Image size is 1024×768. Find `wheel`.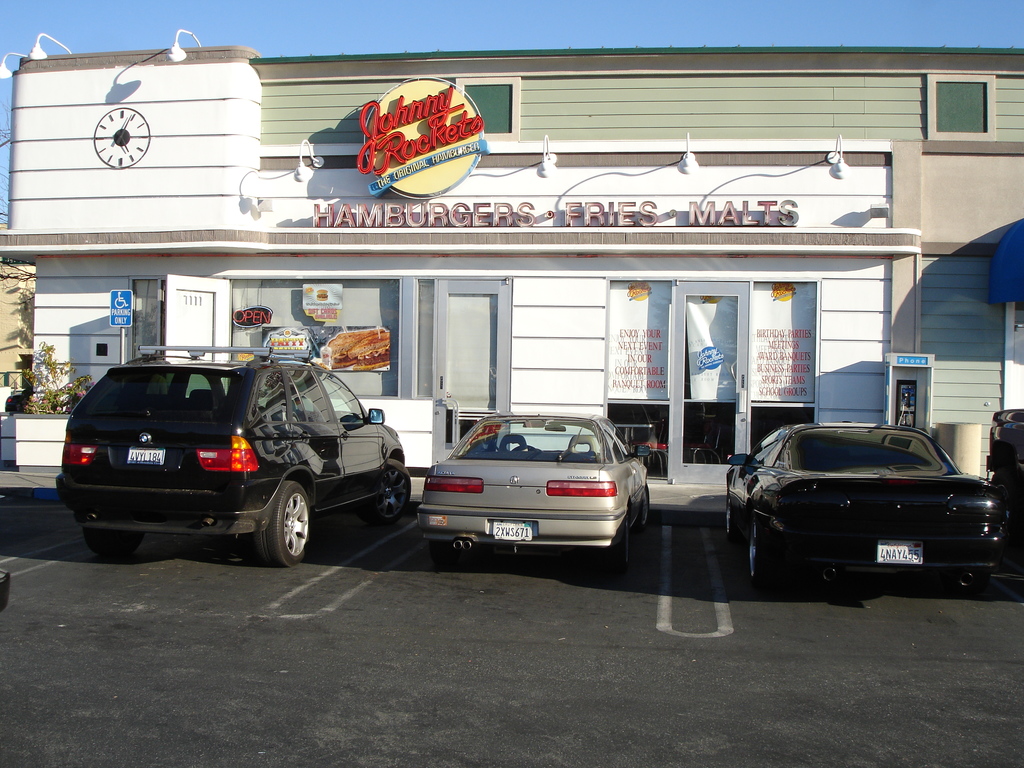
crop(724, 492, 737, 538).
